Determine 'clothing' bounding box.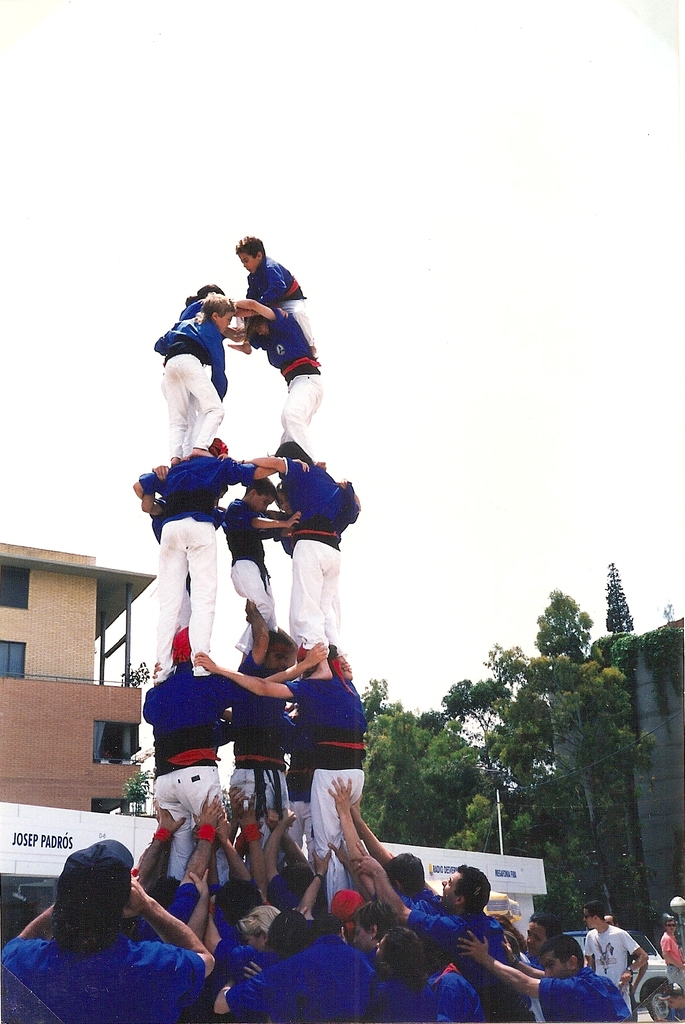
Determined: 220, 647, 289, 824.
